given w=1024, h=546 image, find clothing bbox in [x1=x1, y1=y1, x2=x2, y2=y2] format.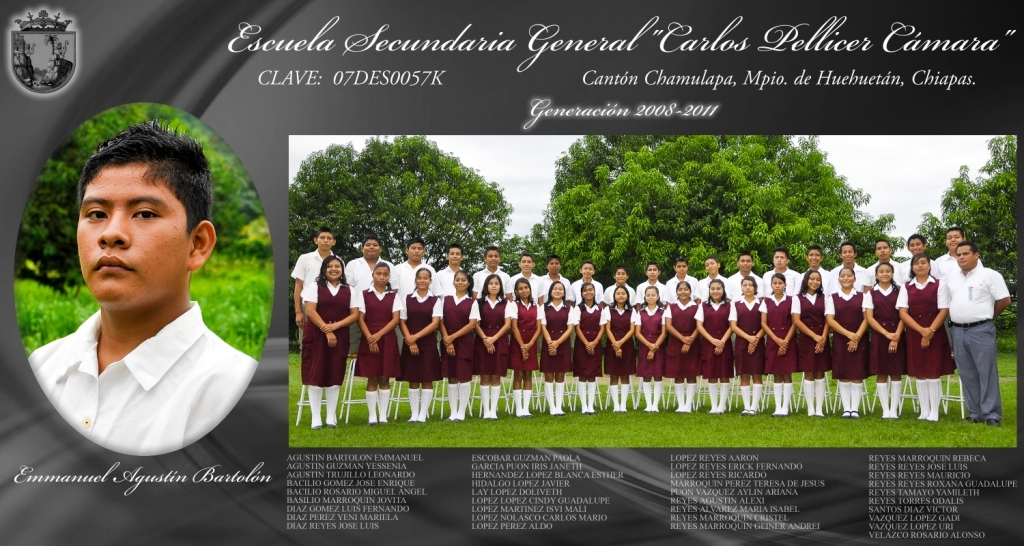
[x1=634, y1=304, x2=664, y2=376].
